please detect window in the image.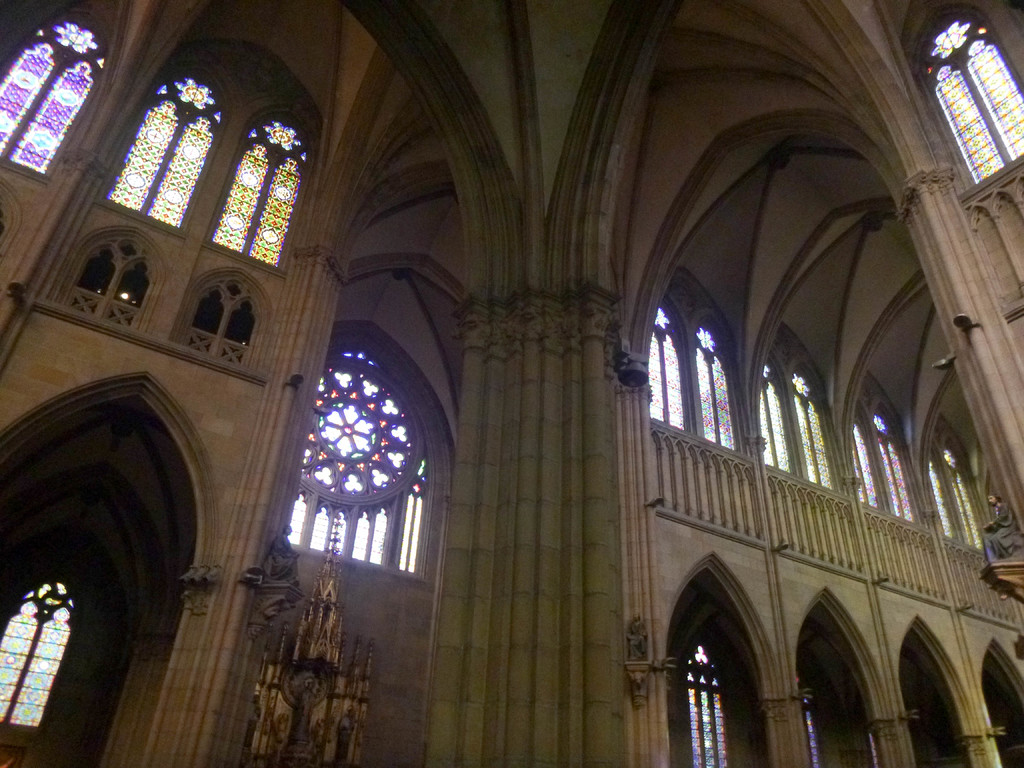
select_region(925, 9, 1023, 196).
